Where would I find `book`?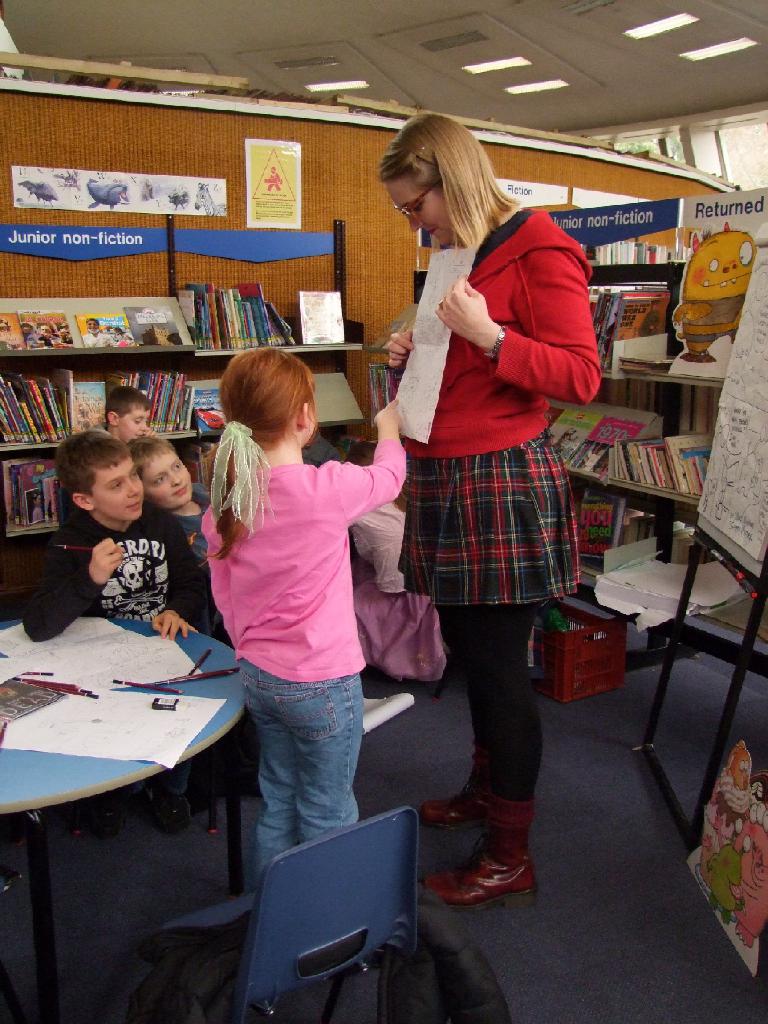
At 373/364/396/436.
